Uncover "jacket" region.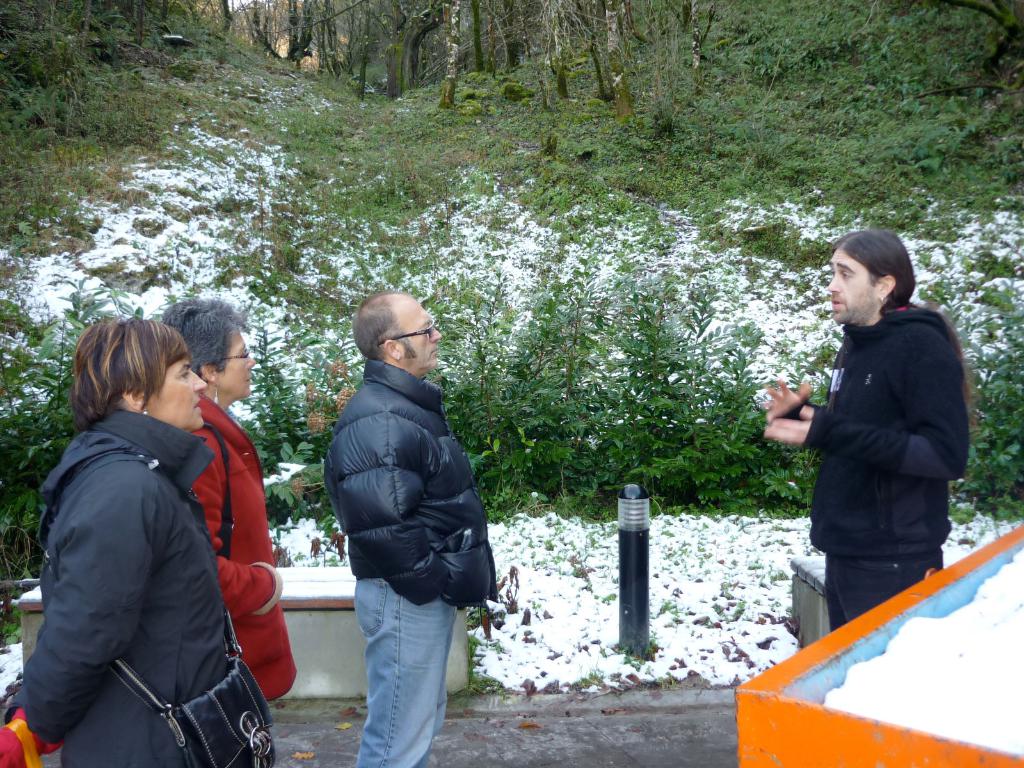
Uncovered: detection(322, 360, 497, 607).
